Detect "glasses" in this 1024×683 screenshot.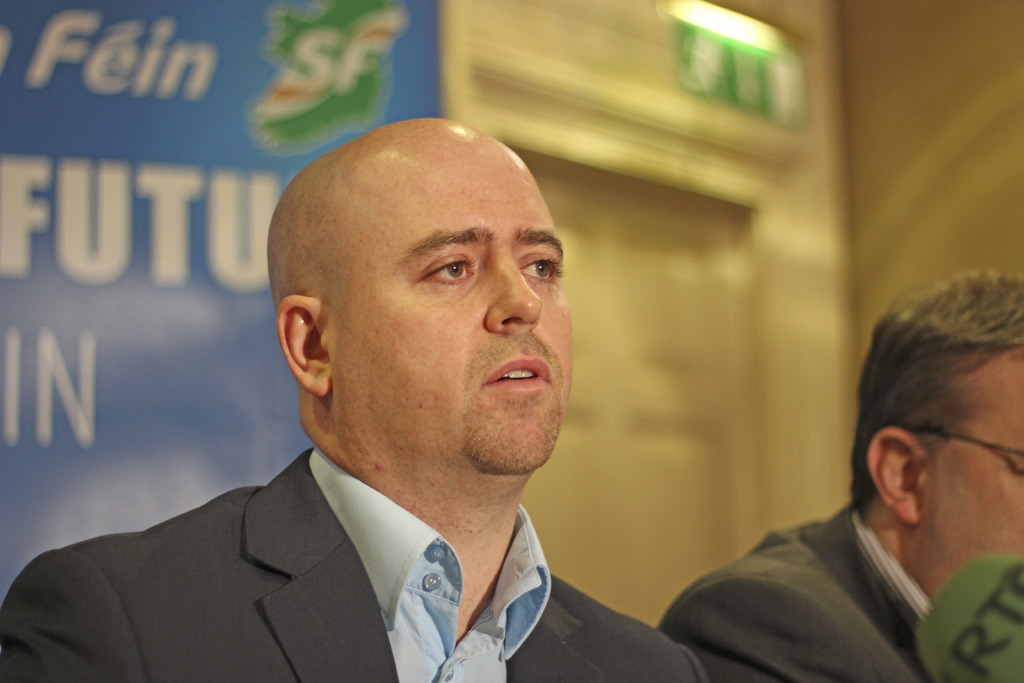
Detection: locate(906, 430, 1023, 463).
